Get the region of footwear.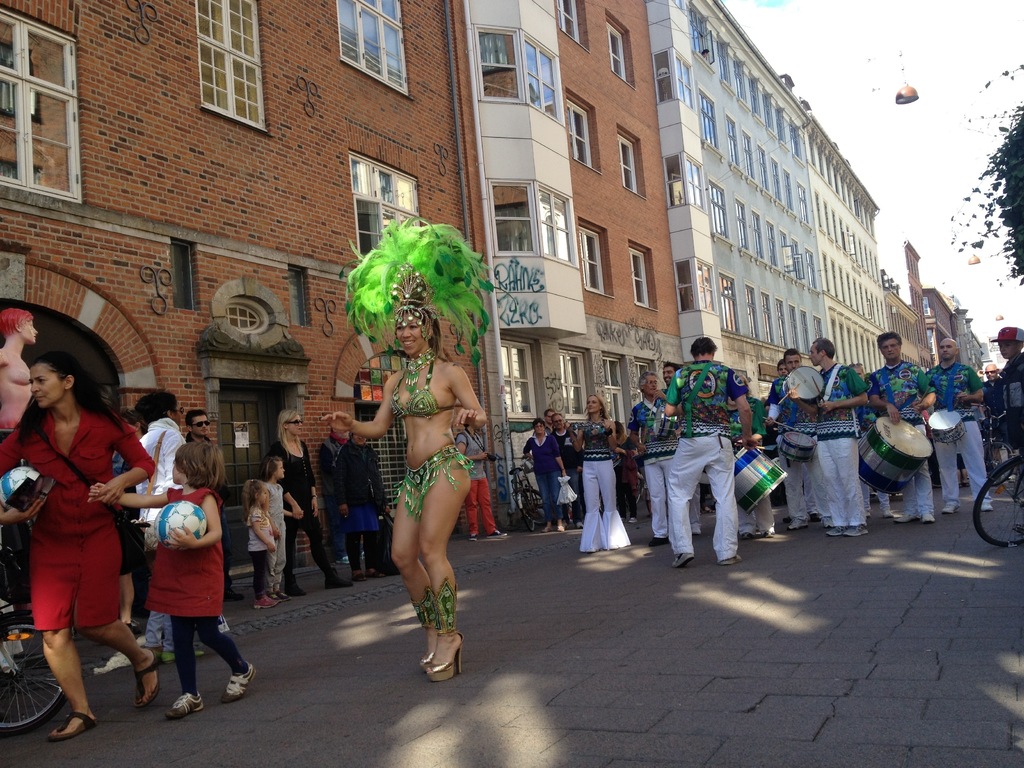
left=488, top=527, right=508, bottom=540.
